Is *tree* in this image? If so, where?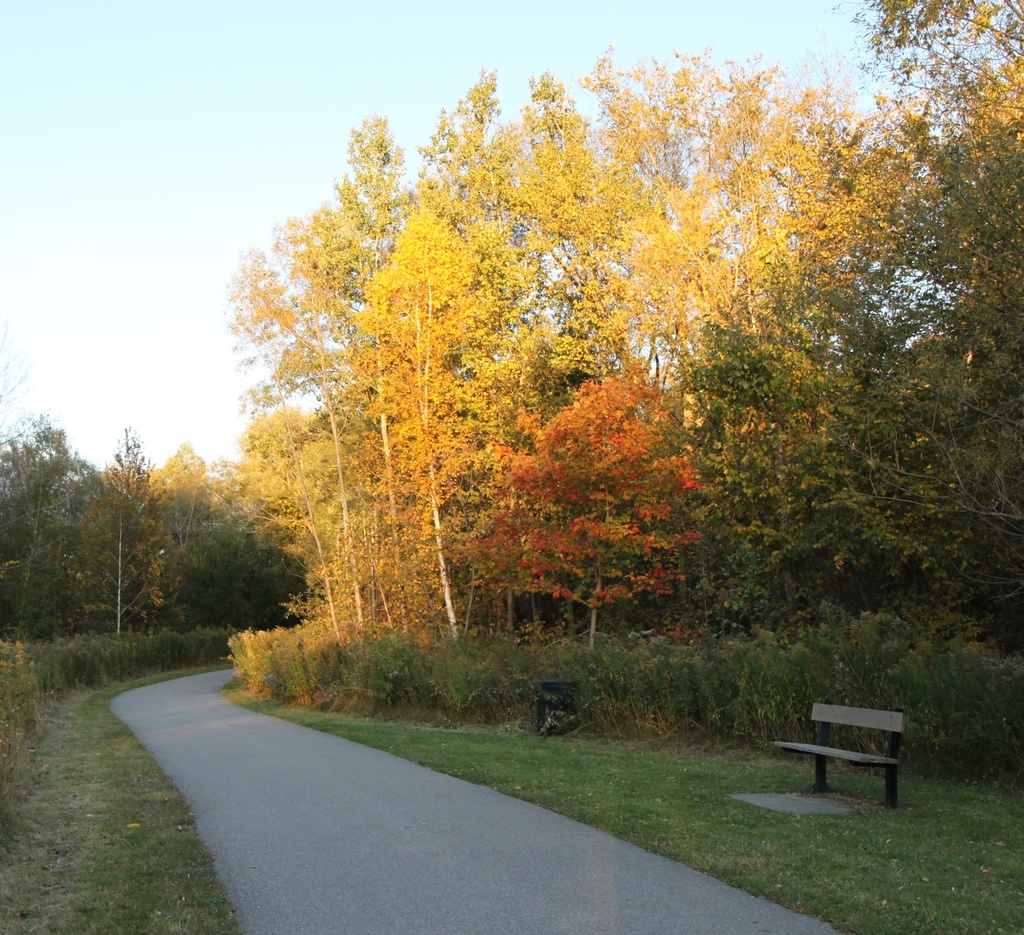
Yes, at (346,196,535,642).
